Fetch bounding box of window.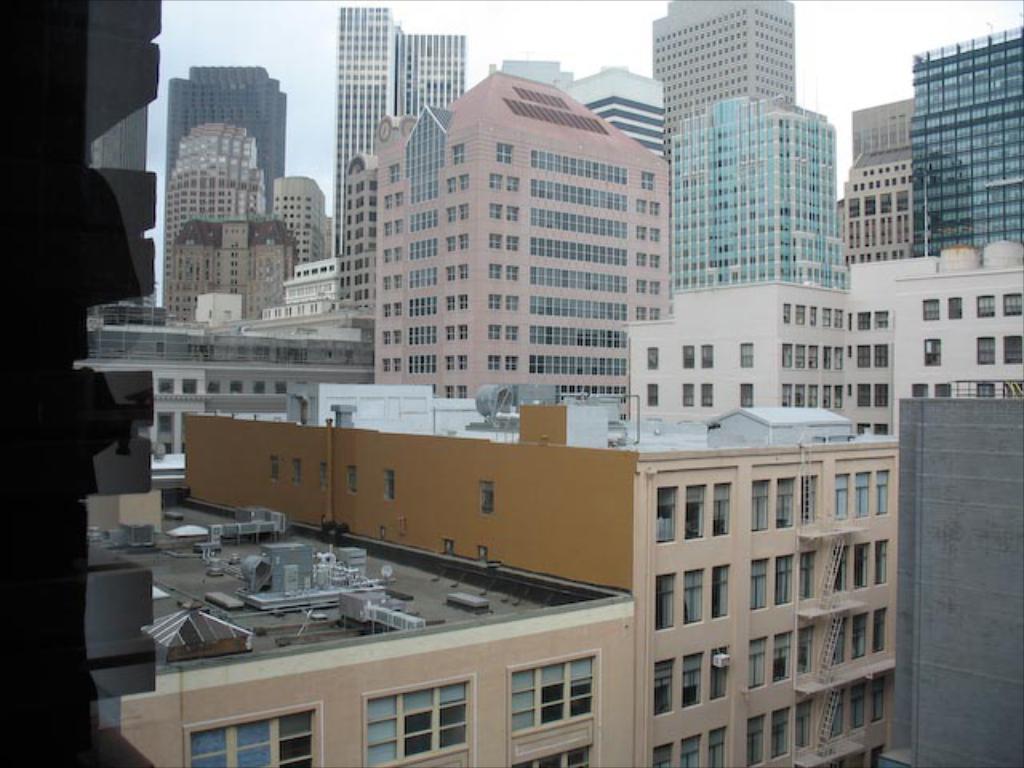
Bbox: pyautogui.locateOnScreen(834, 552, 845, 589).
